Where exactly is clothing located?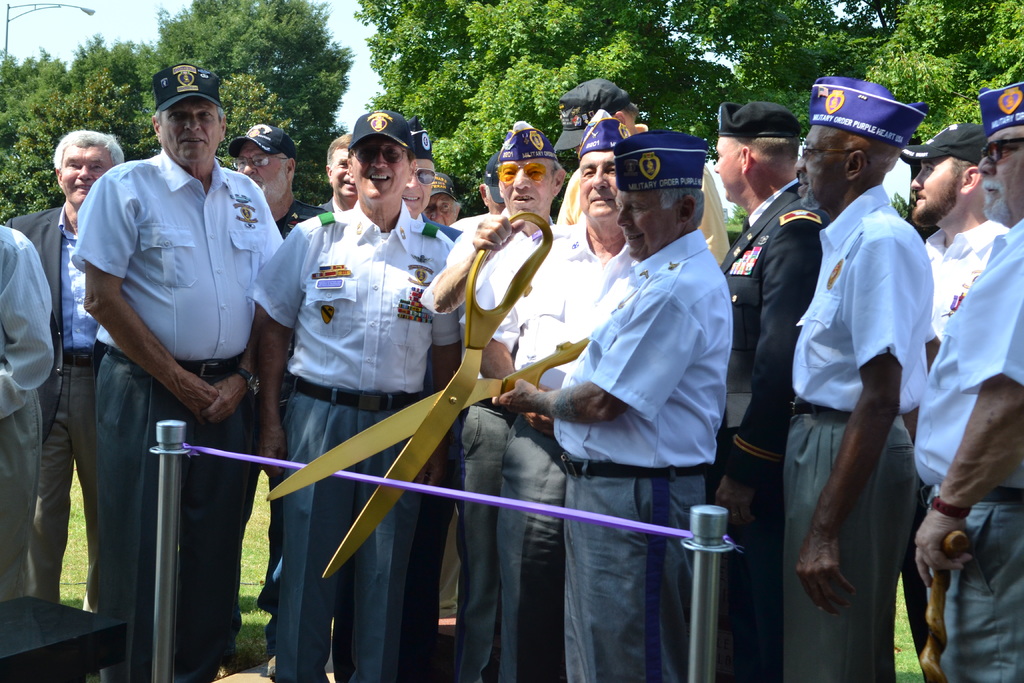
Its bounding box is locate(917, 210, 1011, 365).
